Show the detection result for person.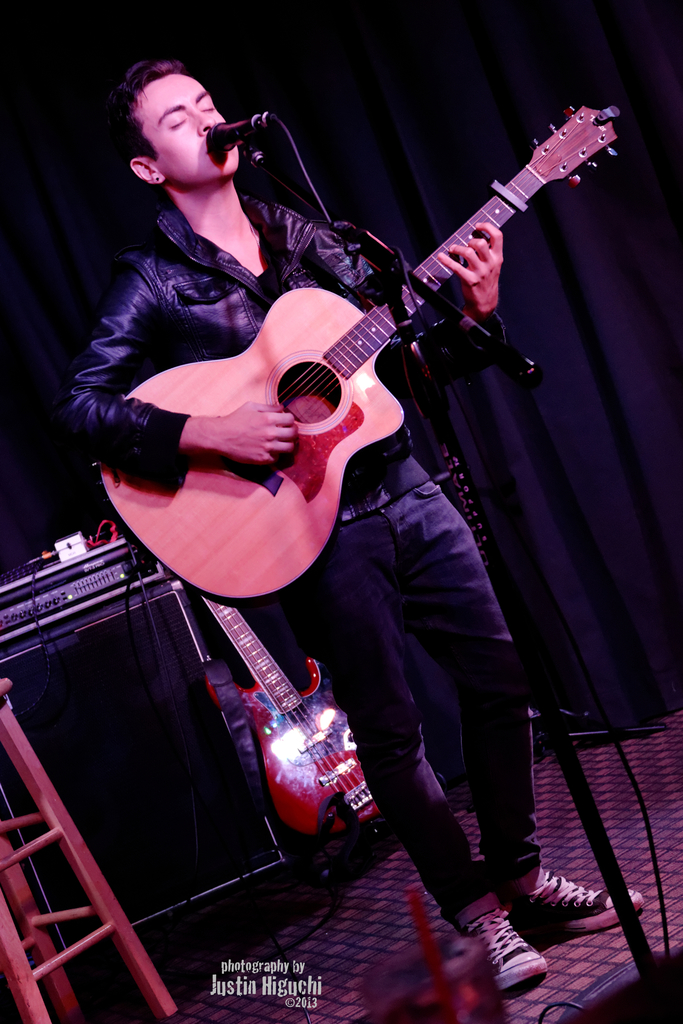
<box>48,0,541,966</box>.
